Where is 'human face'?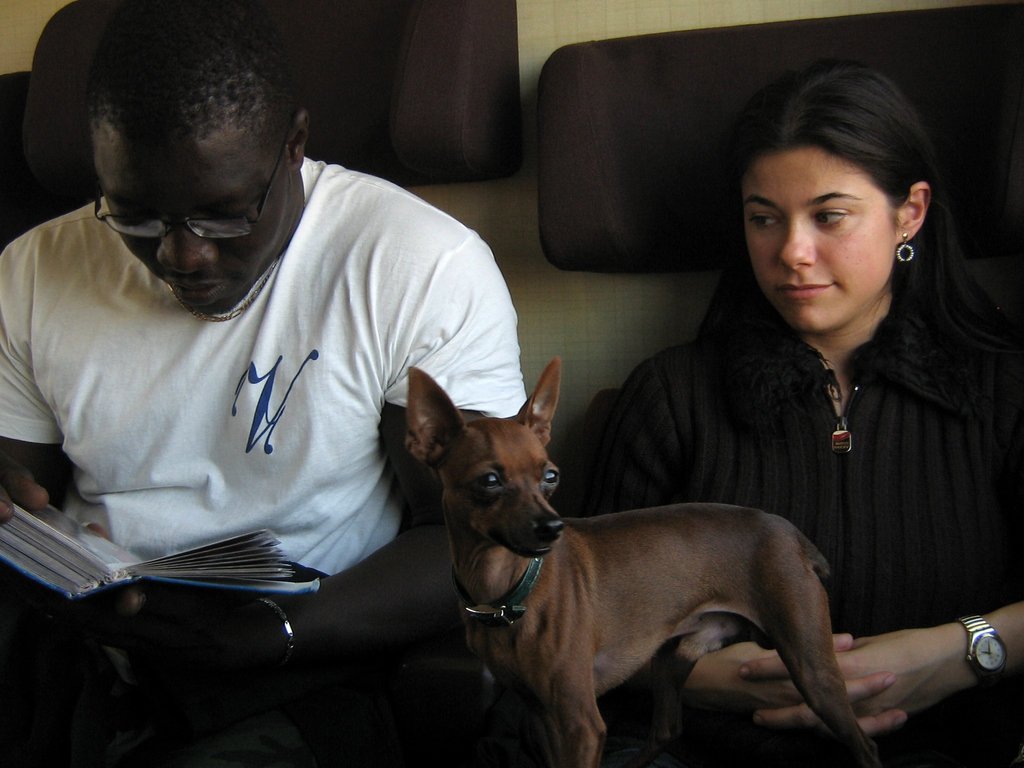
(740, 145, 895, 330).
